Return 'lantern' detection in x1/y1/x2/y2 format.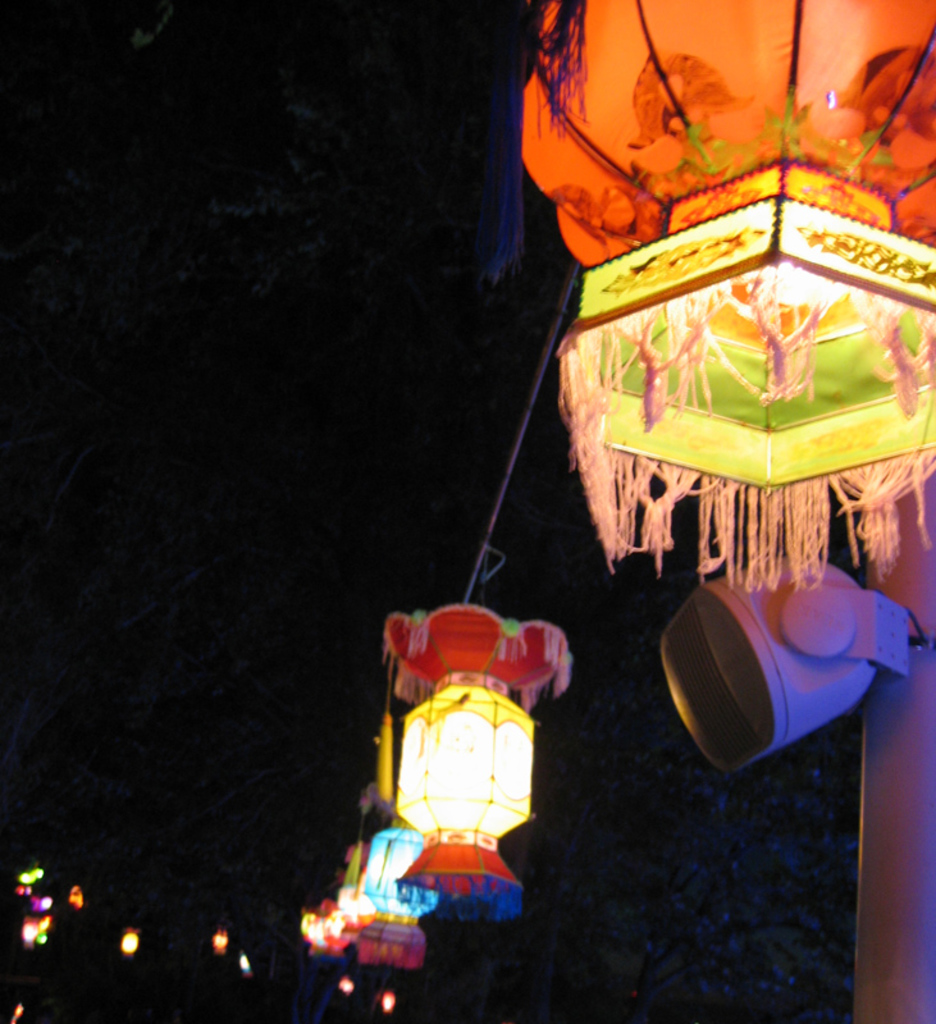
334/975/355/1000.
